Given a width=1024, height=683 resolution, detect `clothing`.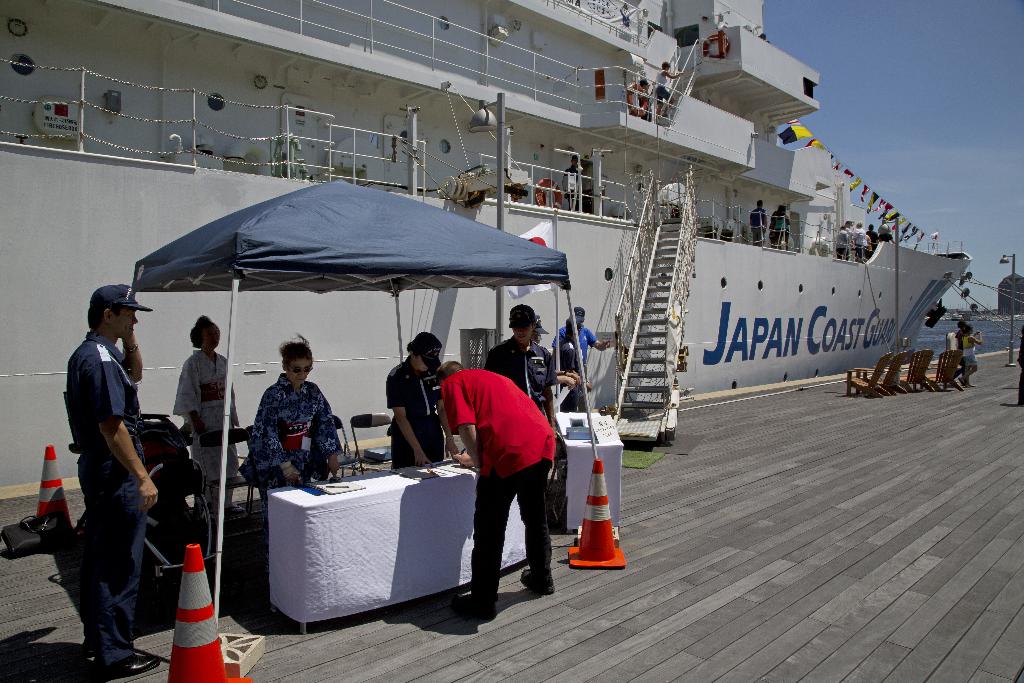
[772,213,784,242].
